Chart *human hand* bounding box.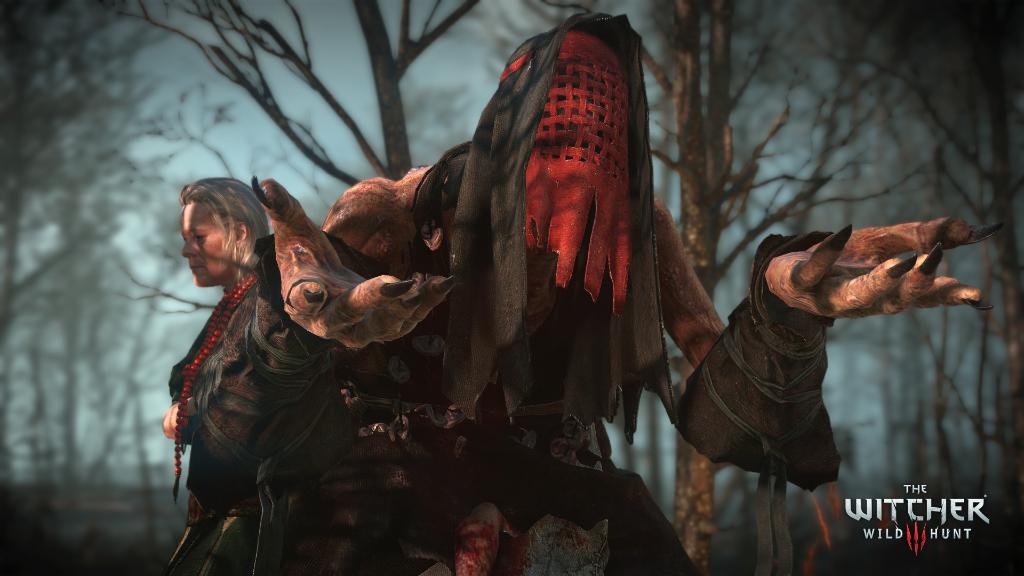
Charted: l=250, t=170, r=461, b=356.
